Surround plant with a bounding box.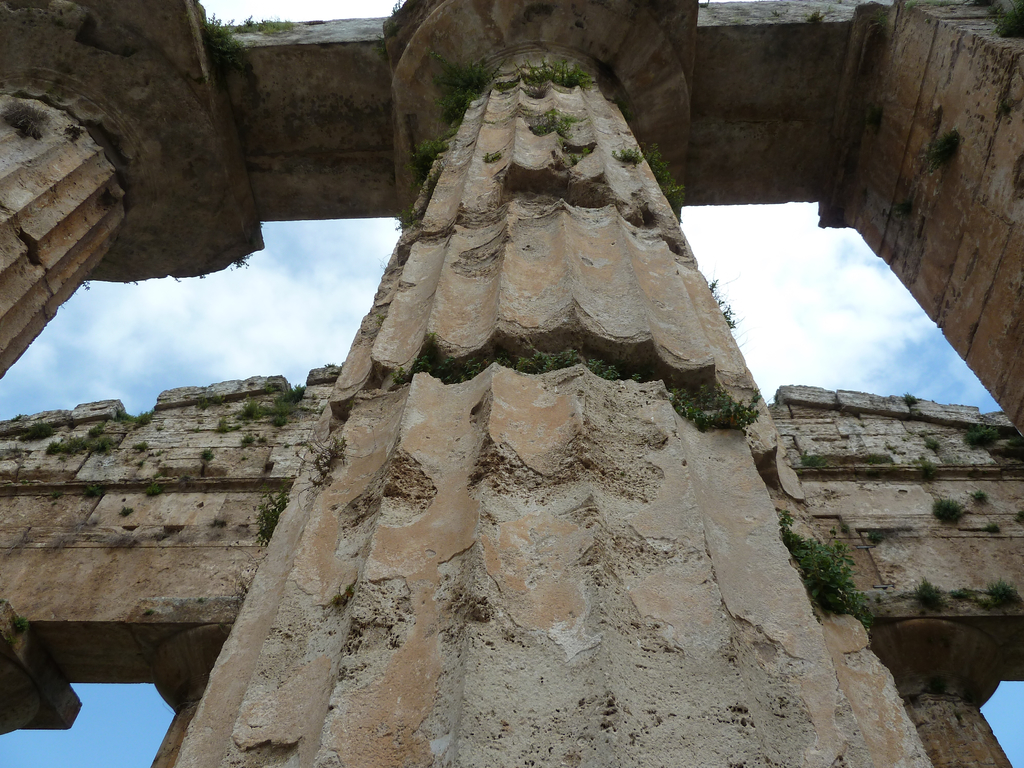
(961, 421, 1002, 449).
